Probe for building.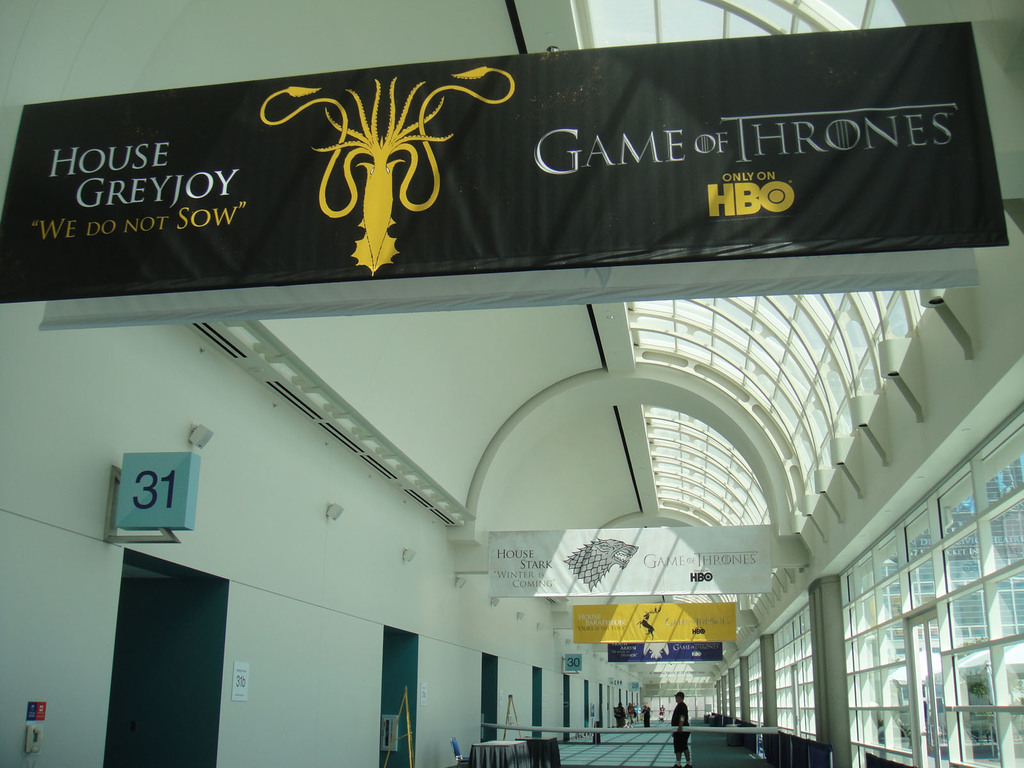
Probe result: [left=868, top=458, right=1023, bottom=757].
